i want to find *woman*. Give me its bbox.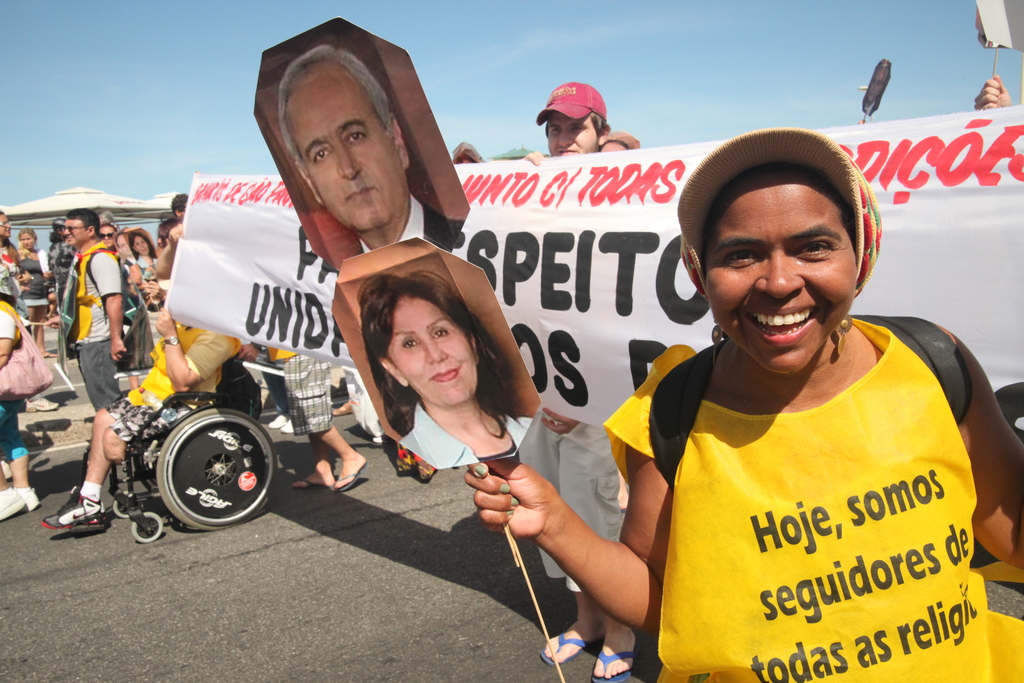
398/399/534/470.
